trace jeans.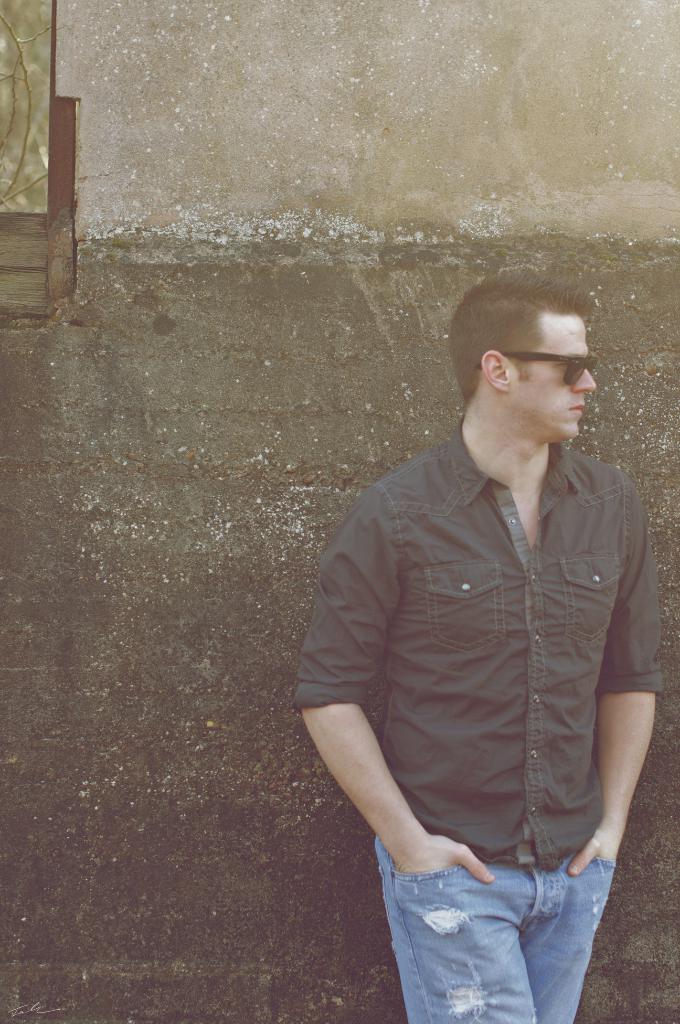
Traced to <box>290,412,672,877</box>.
